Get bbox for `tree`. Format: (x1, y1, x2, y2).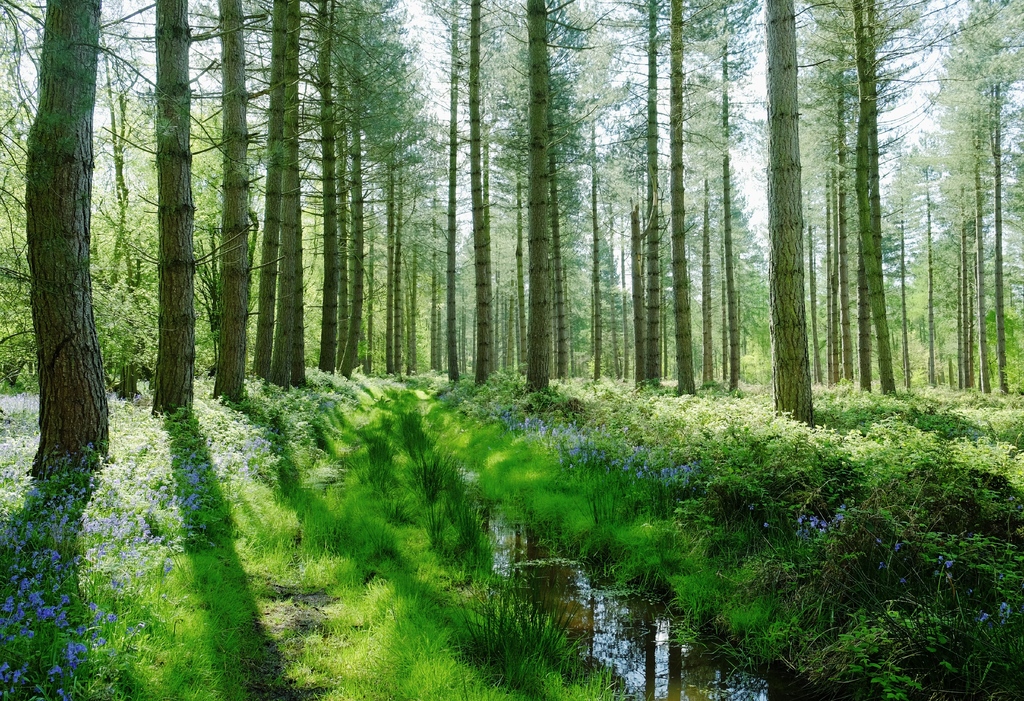
(262, 0, 308, 388).
